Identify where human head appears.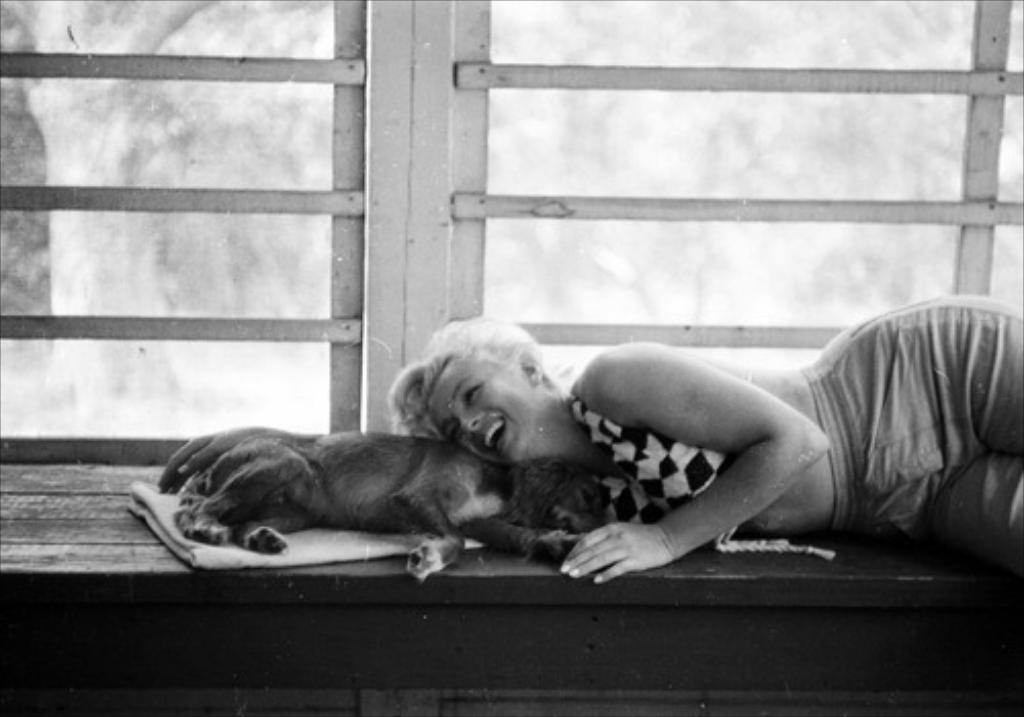
Appears at bbox=(401, 320, 571, 467).
